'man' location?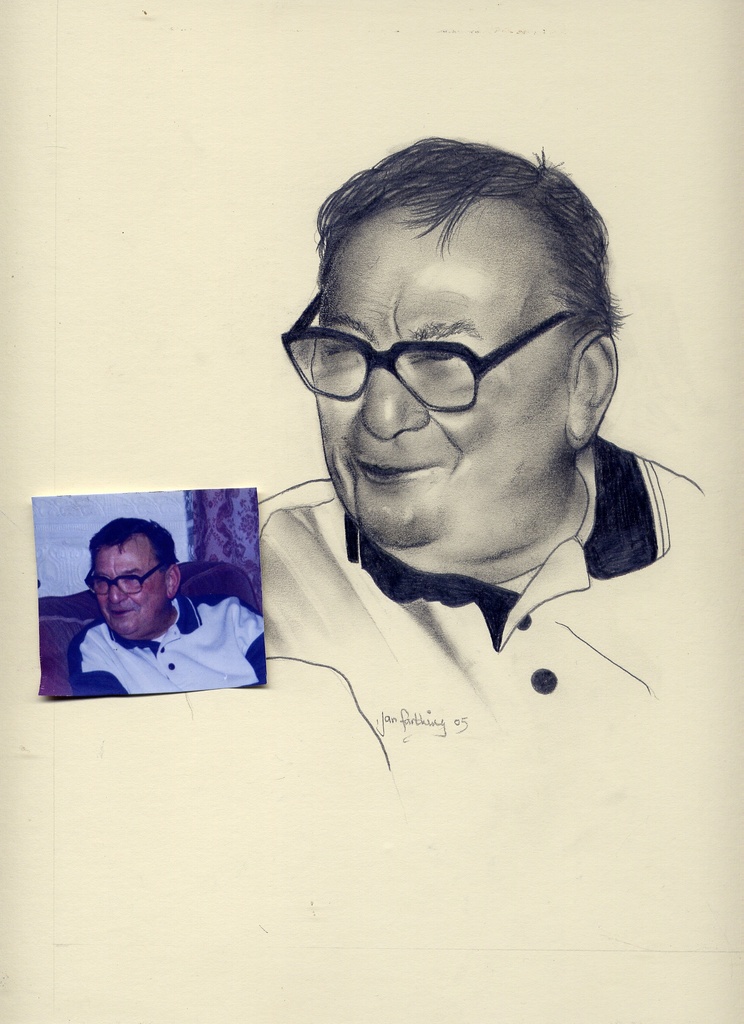
(257,136,704,771)
